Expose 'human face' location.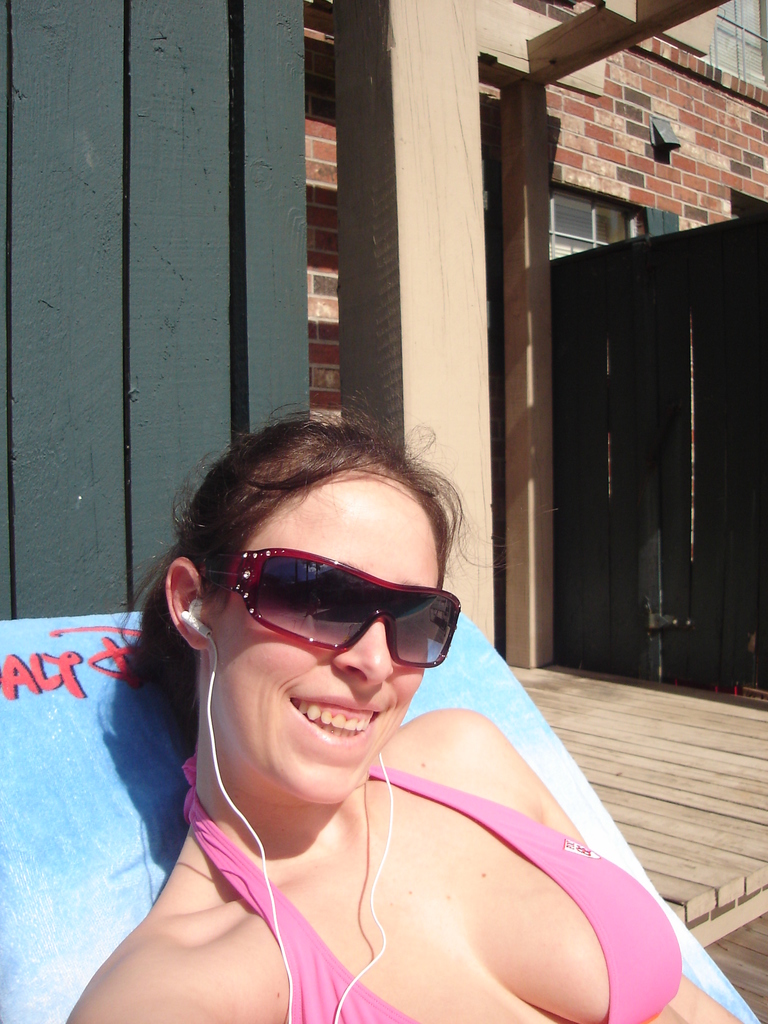
Exposed at box=[202, 469, 434, 812].
